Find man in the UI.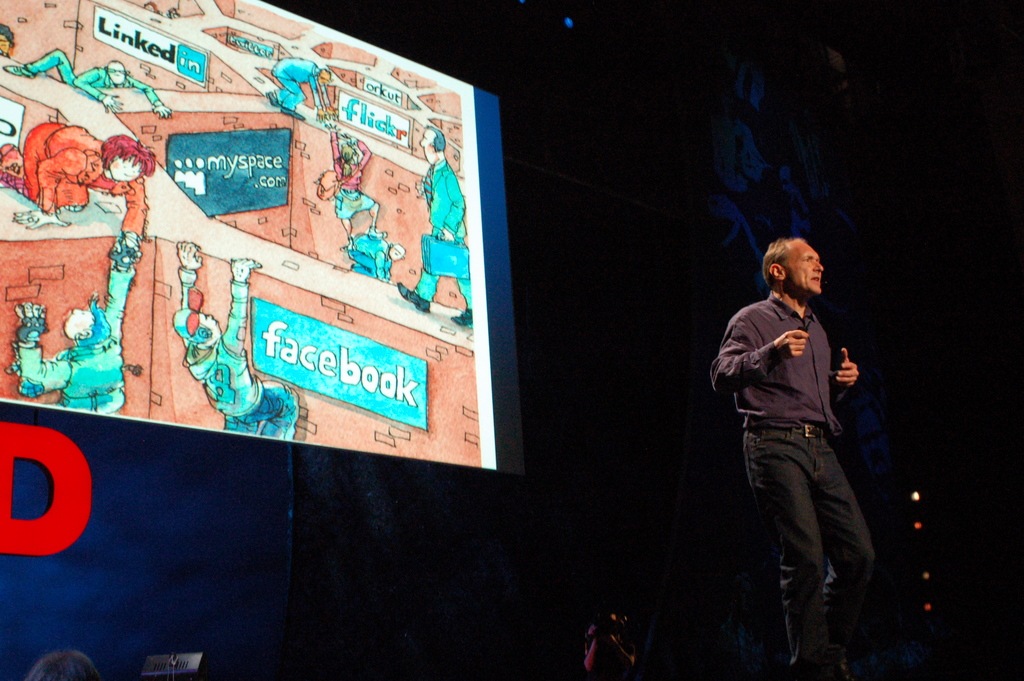
UI element at <box>718,221,892,673</box>.
